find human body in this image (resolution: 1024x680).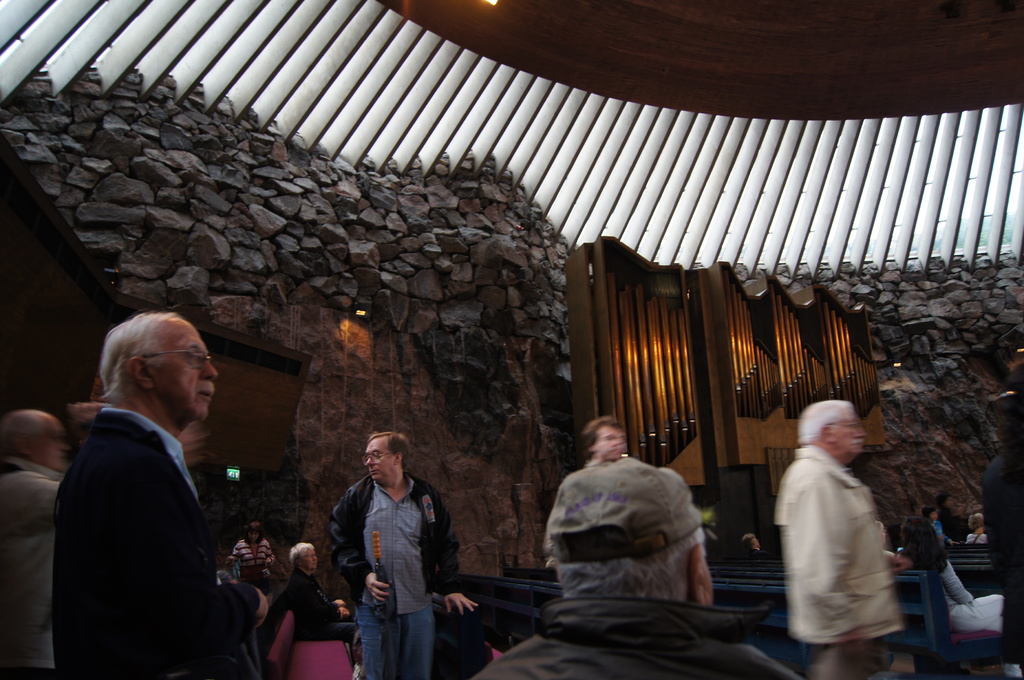
902, 531, 975, 647.
